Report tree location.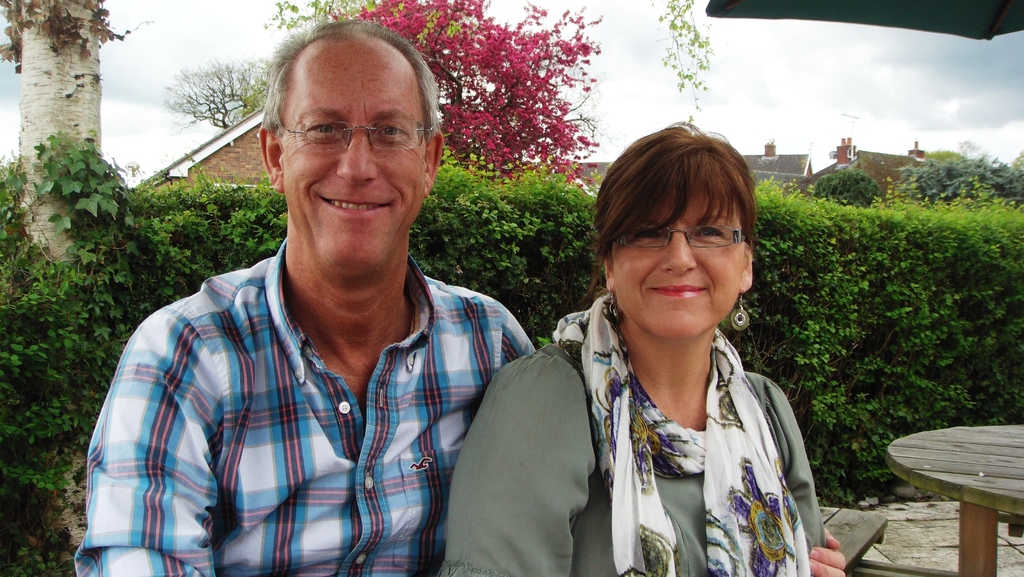
Report: Rect(0, 0, 145, 294).
